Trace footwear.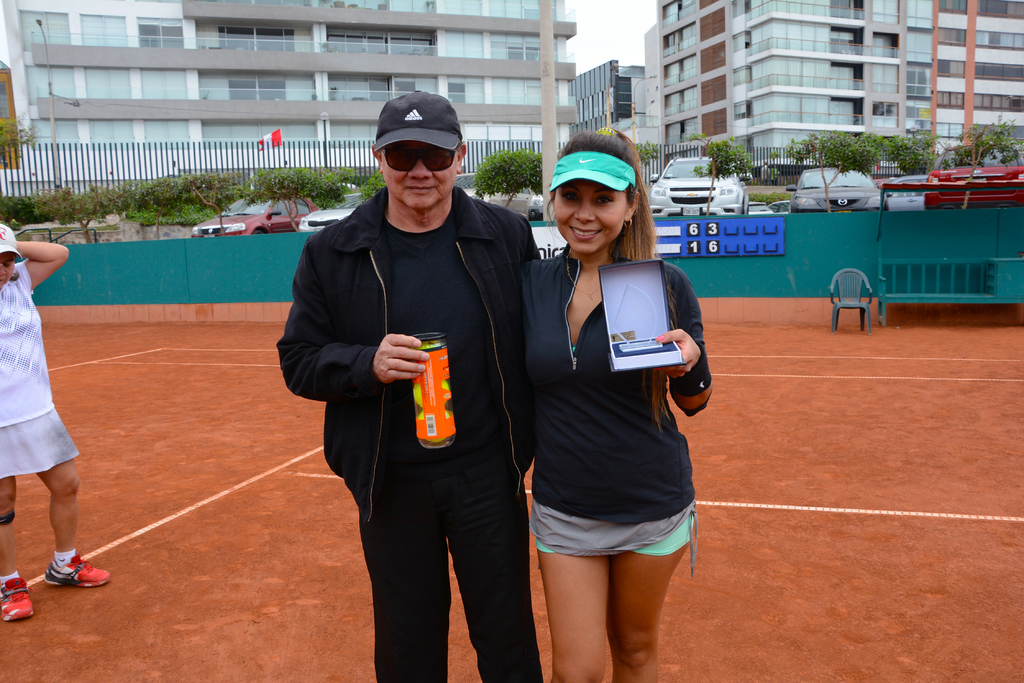
Traced to box=[0, 568, 37, 622].
